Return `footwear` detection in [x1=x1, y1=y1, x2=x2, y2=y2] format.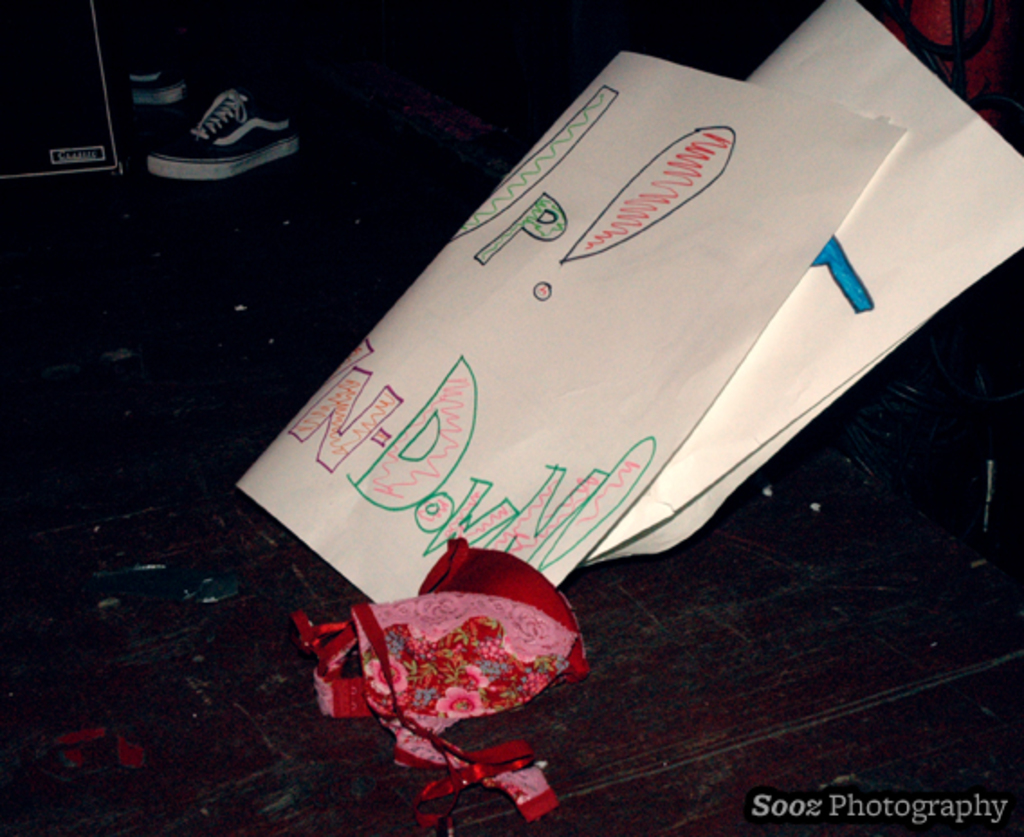
[x1=150, y1=88, x2=301, y2=188].
